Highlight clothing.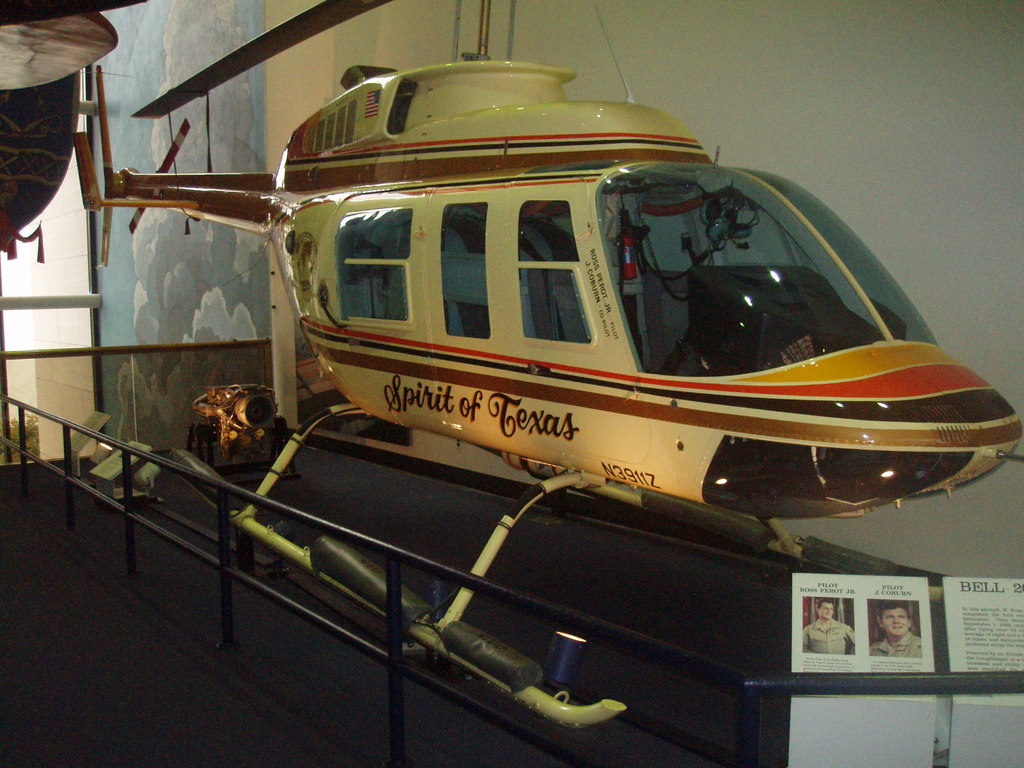
Highlighted region: <bbox>804, 619, 854, 655</bbox>.
